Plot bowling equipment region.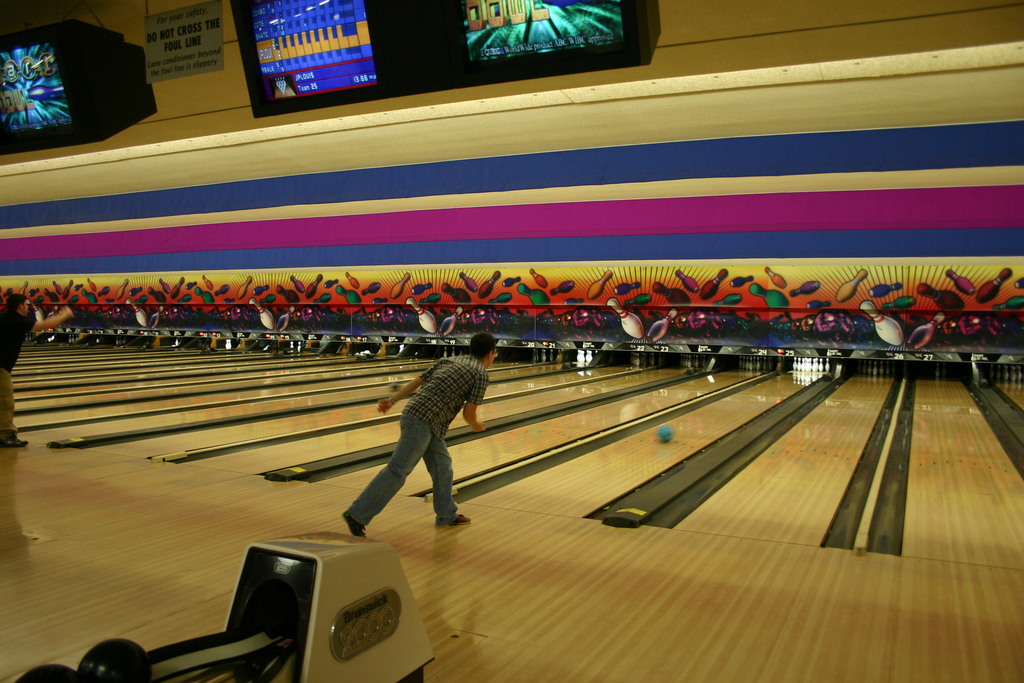
Plotted at [x1=439, y1=281, x2=469, y2=304].
